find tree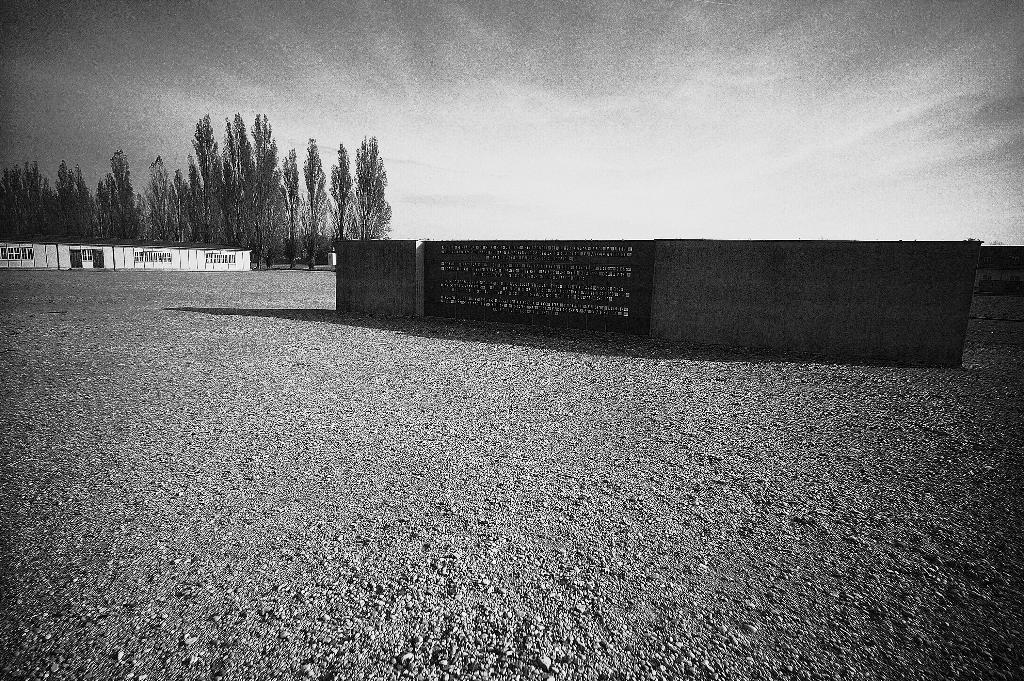
locate(279, 147, 299, 261)
